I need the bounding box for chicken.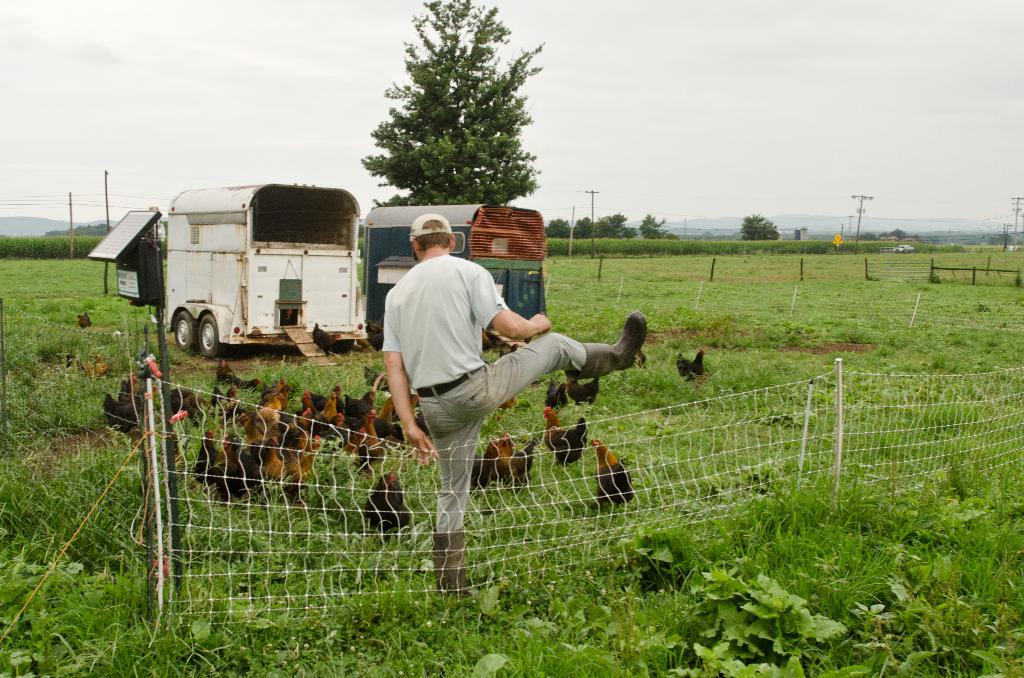
Here it is: bbox=[102, 391, 144, 434].
